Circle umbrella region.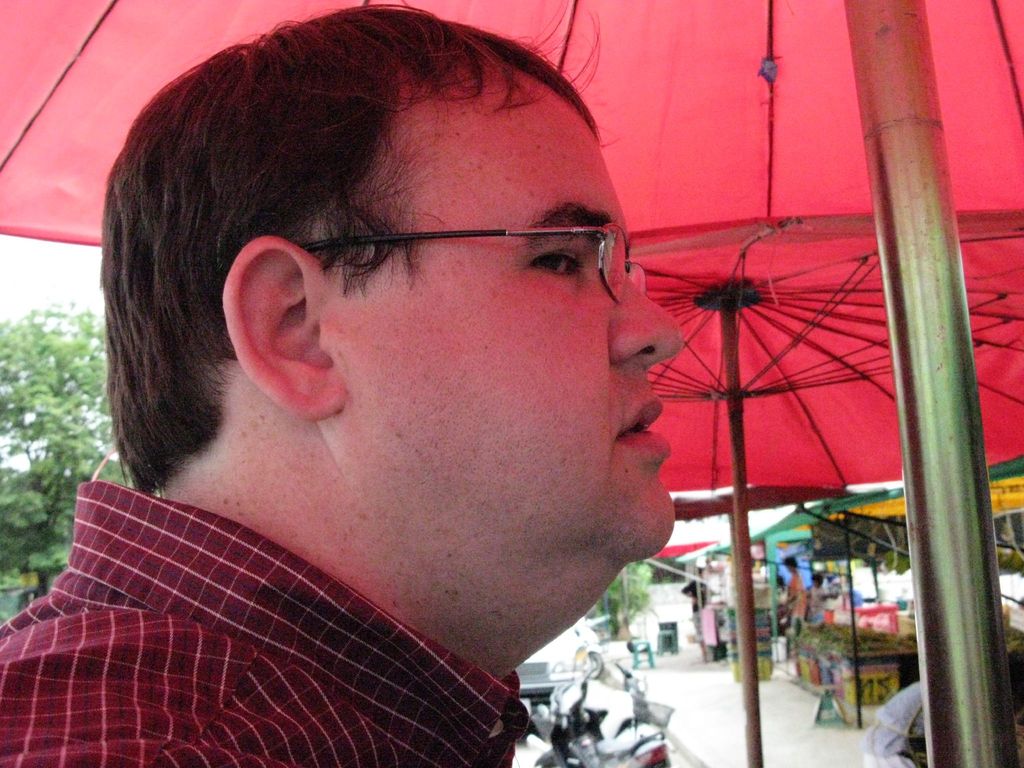
Region: 0/0/1023/767.
